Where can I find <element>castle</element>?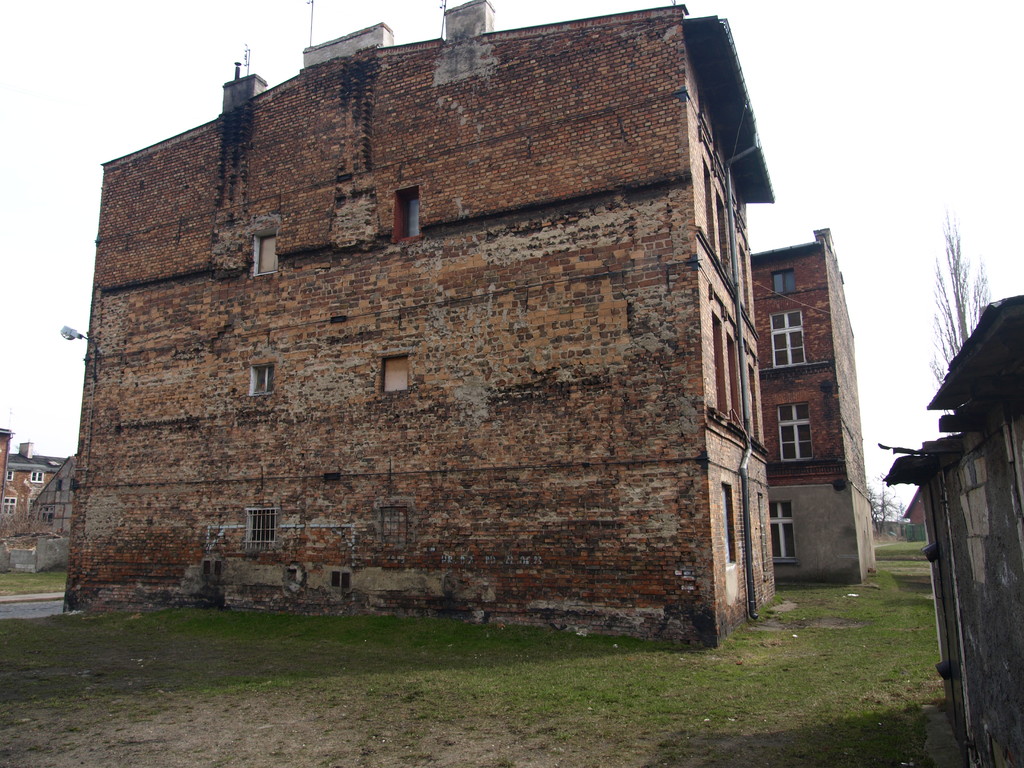
You can find it at [x1=55, y1=0, x2=783, y2=664].
